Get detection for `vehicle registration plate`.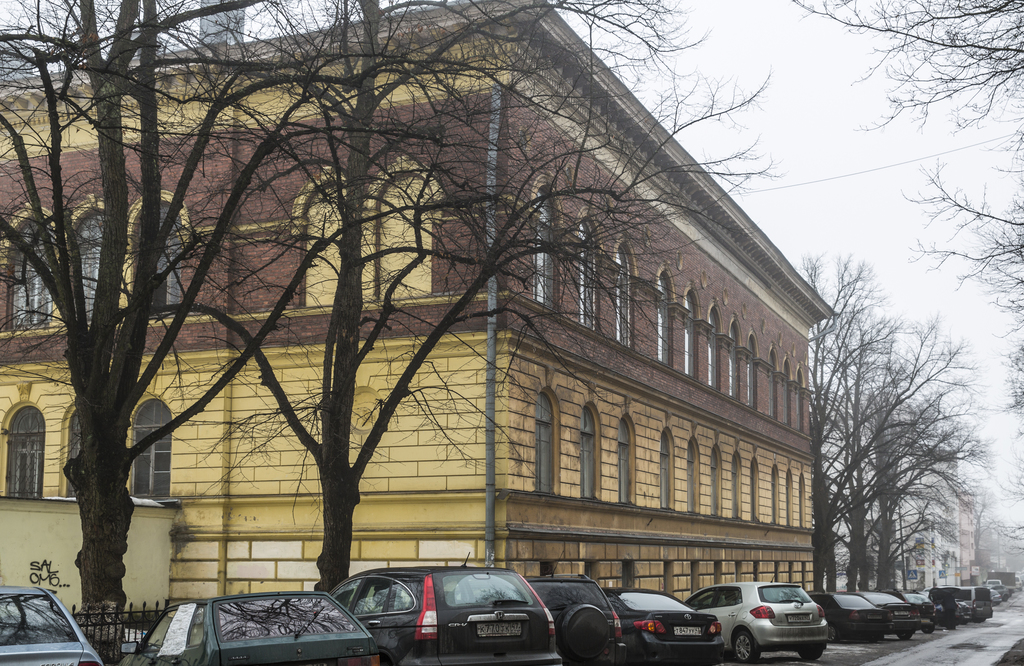
Detection: 786:614:810:622.
